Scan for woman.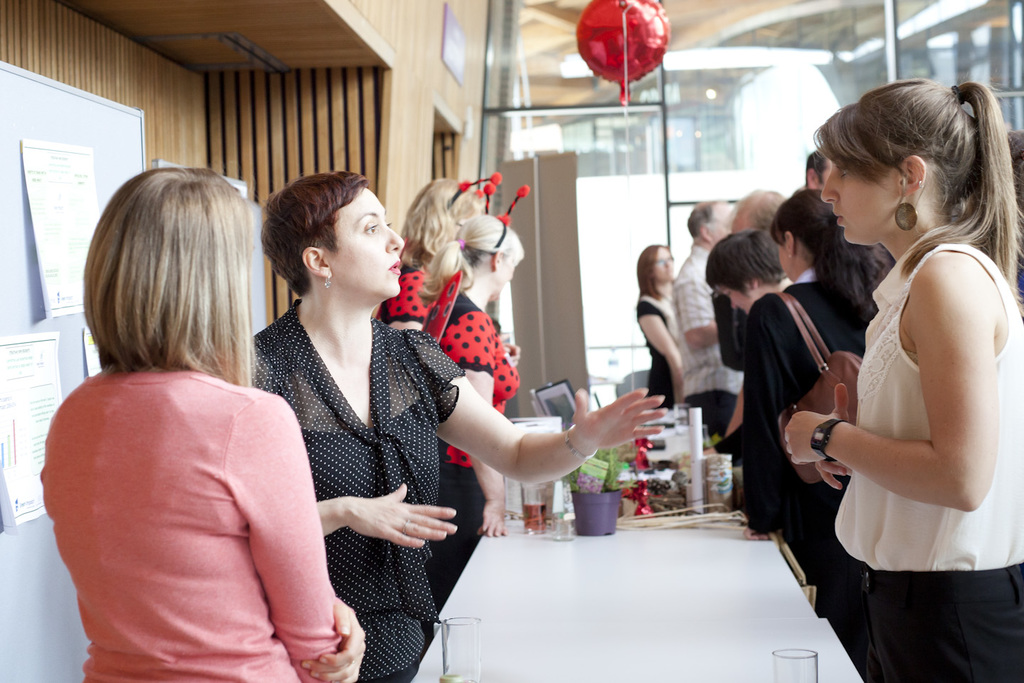
Scan result: bbox(372, 171, 503, 332).
